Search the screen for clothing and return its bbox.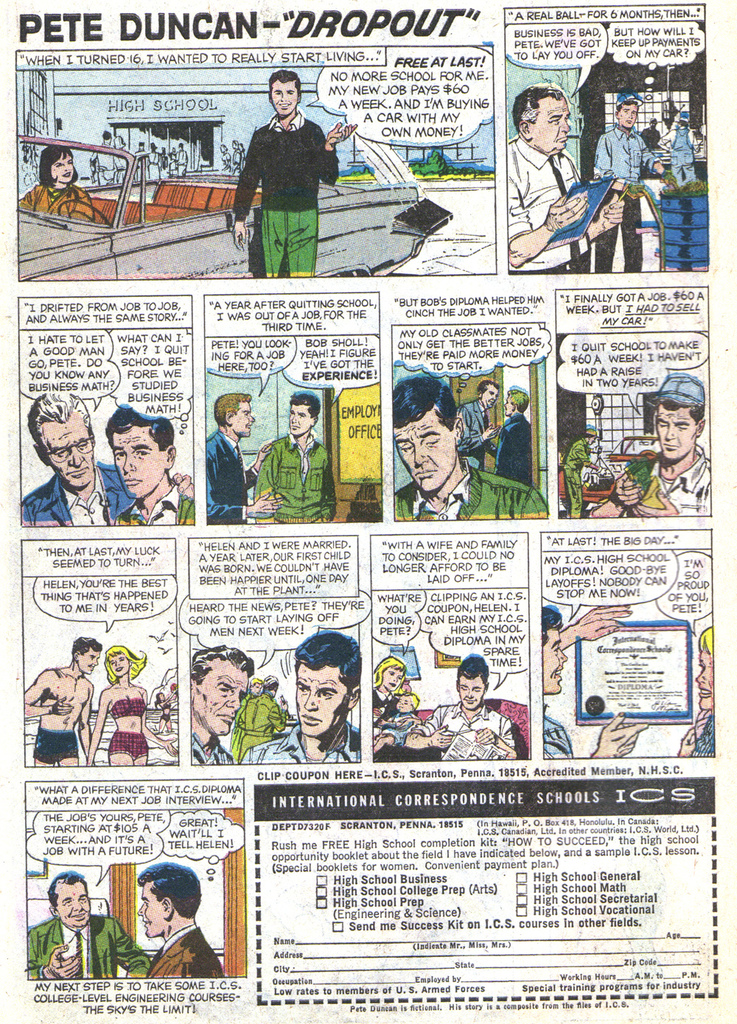
Found: pyautogui.locateOnScreen(20, 456, 136, 525).
